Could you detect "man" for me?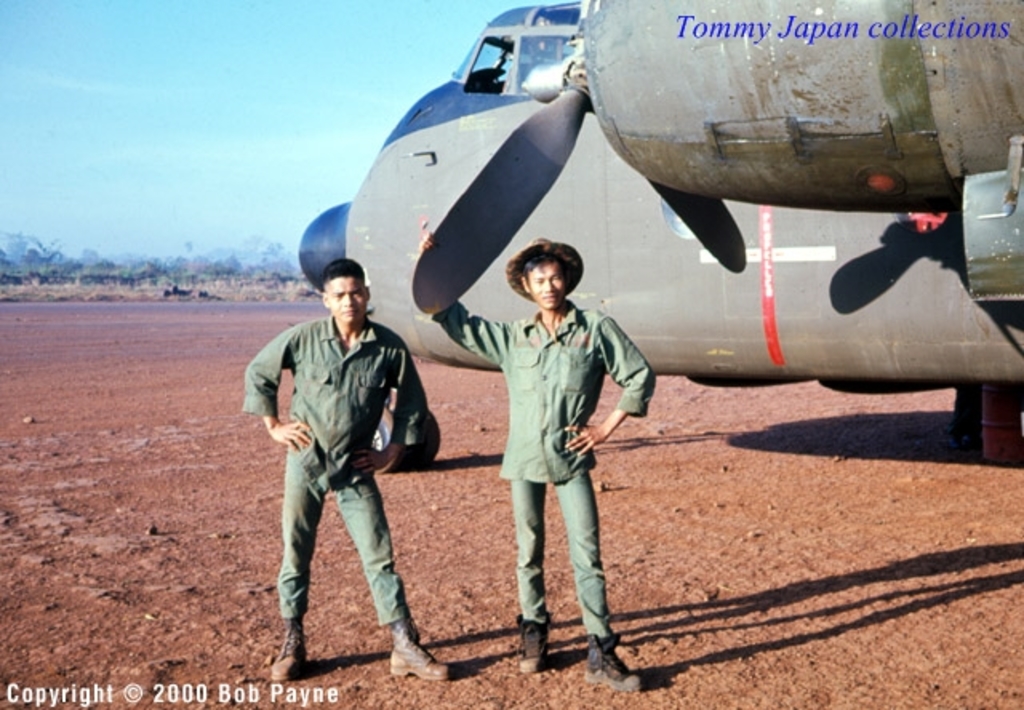
Detection result: box(419, 232, 661, 689).
